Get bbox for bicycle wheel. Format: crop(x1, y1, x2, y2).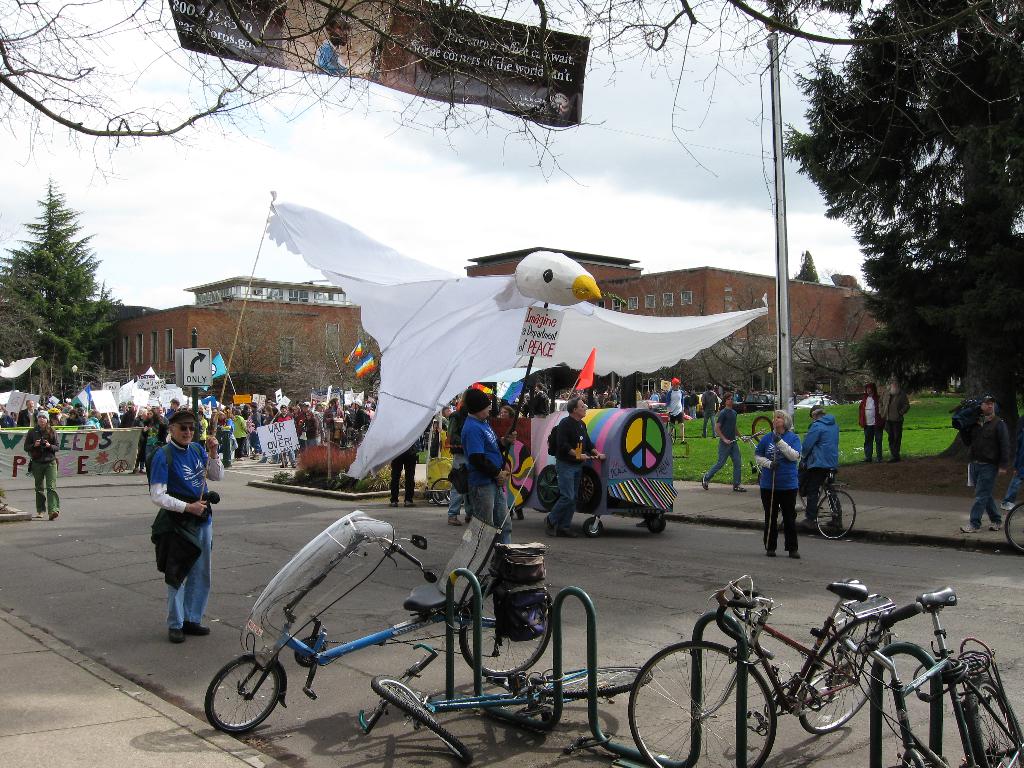
crop(794, 621, 893, 734).
